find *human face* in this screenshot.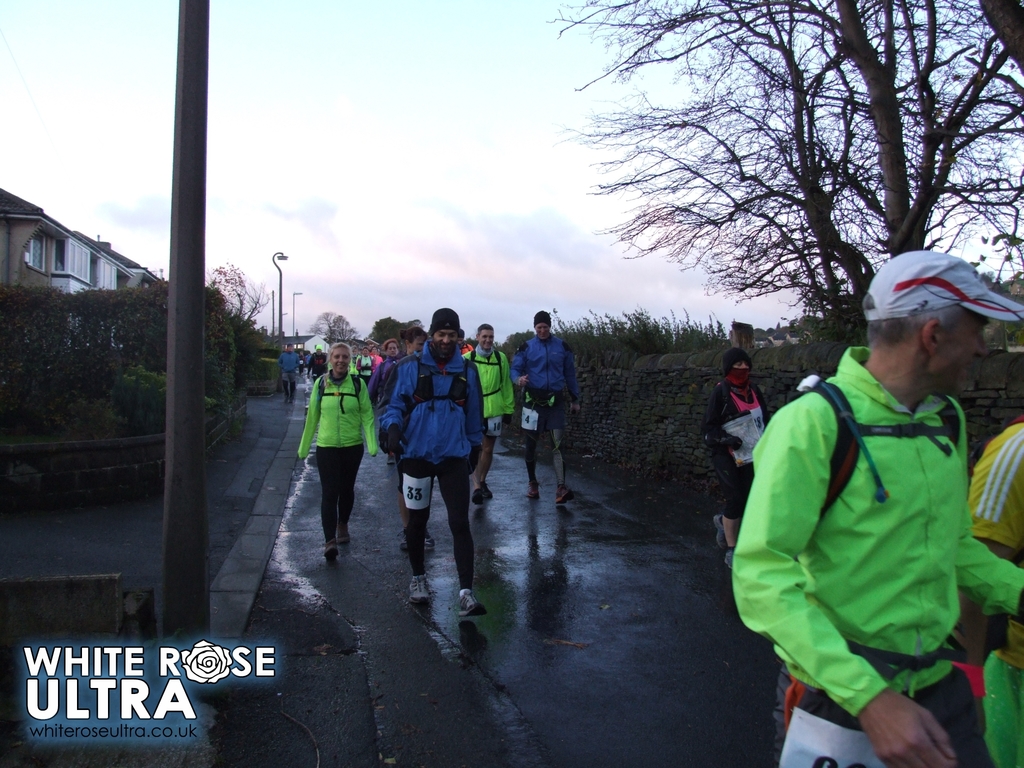
The bounding box for *human face* is {"x1": 732, "y1": 363, "x2": 750, "y2": 385}.
